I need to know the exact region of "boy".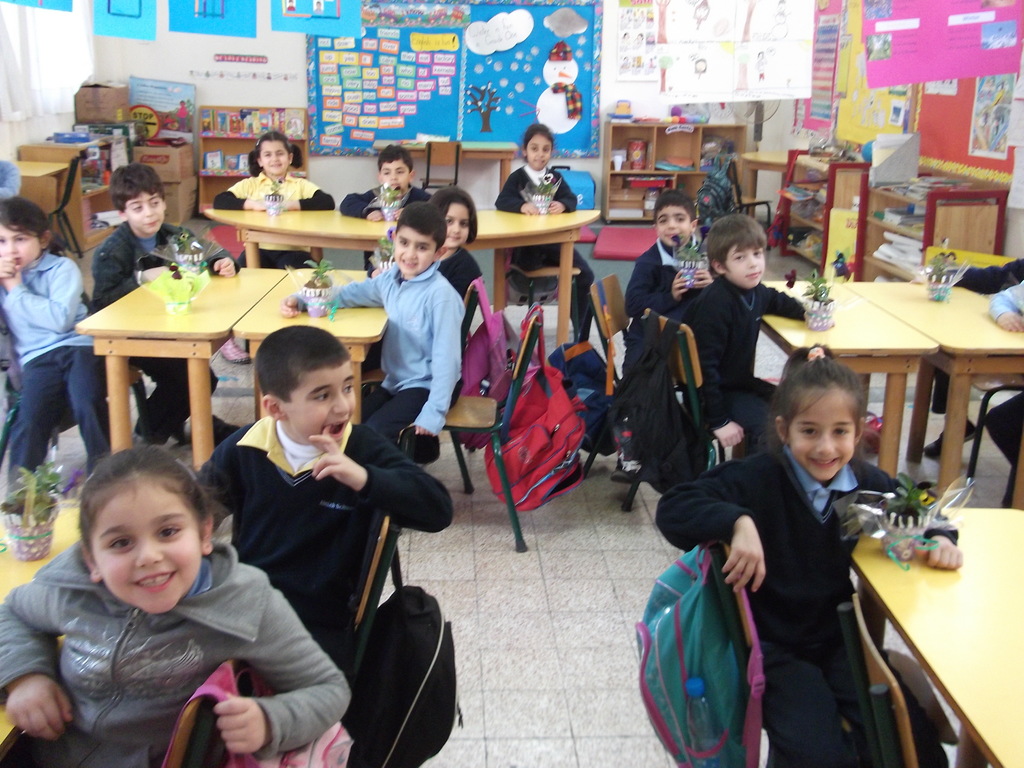
Region: <box>194,323,454,661</box>.
